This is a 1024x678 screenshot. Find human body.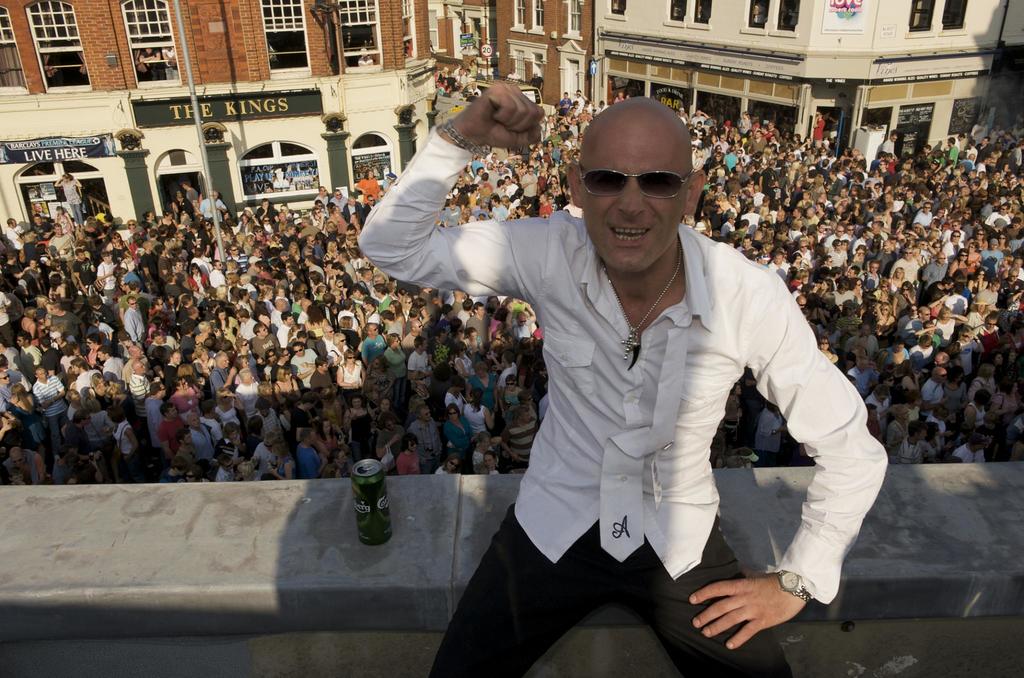
Bounding box: 22/257/44/291.
